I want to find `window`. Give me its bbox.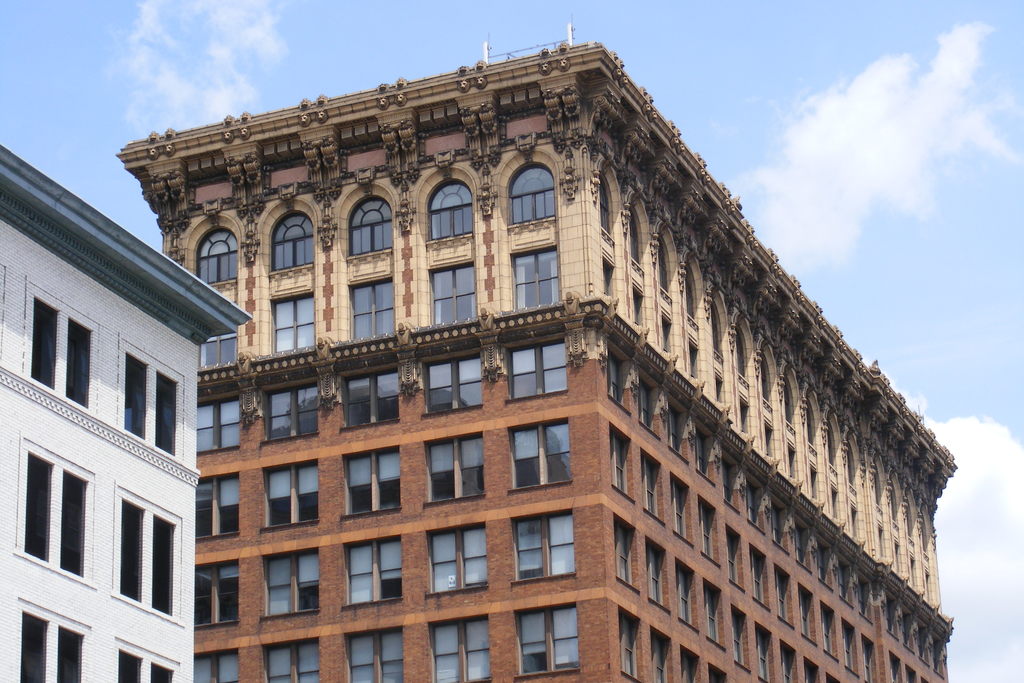
[left=900, top=609, right=915, bottom=654].
